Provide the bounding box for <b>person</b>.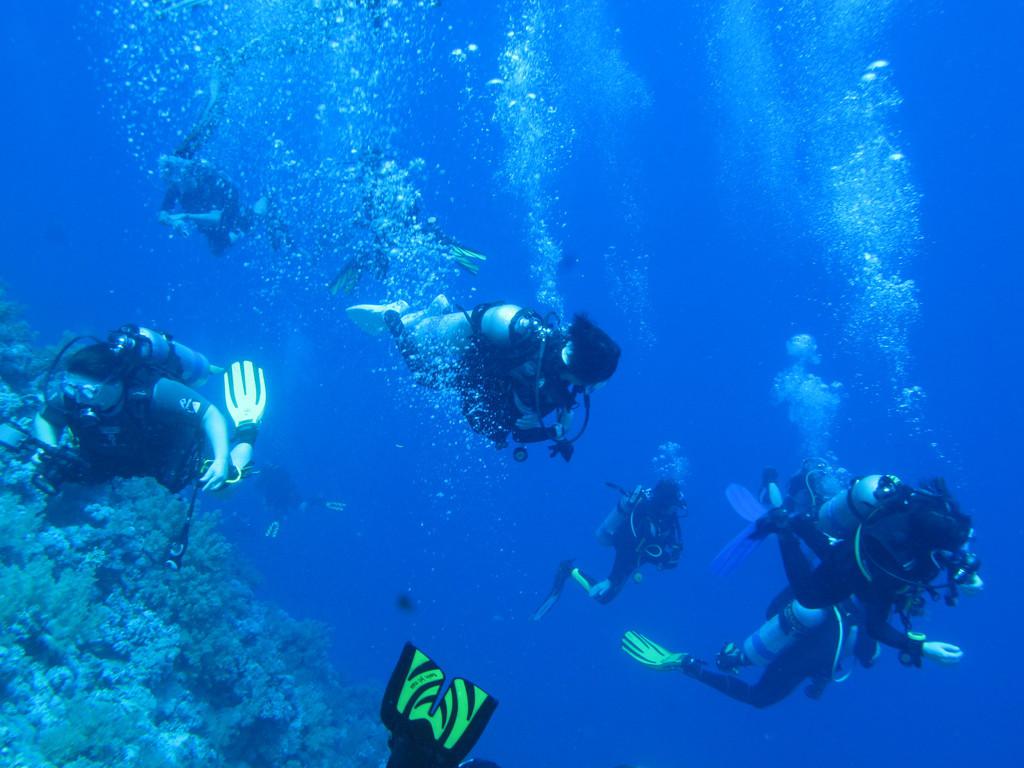
[38,327,264,490].
